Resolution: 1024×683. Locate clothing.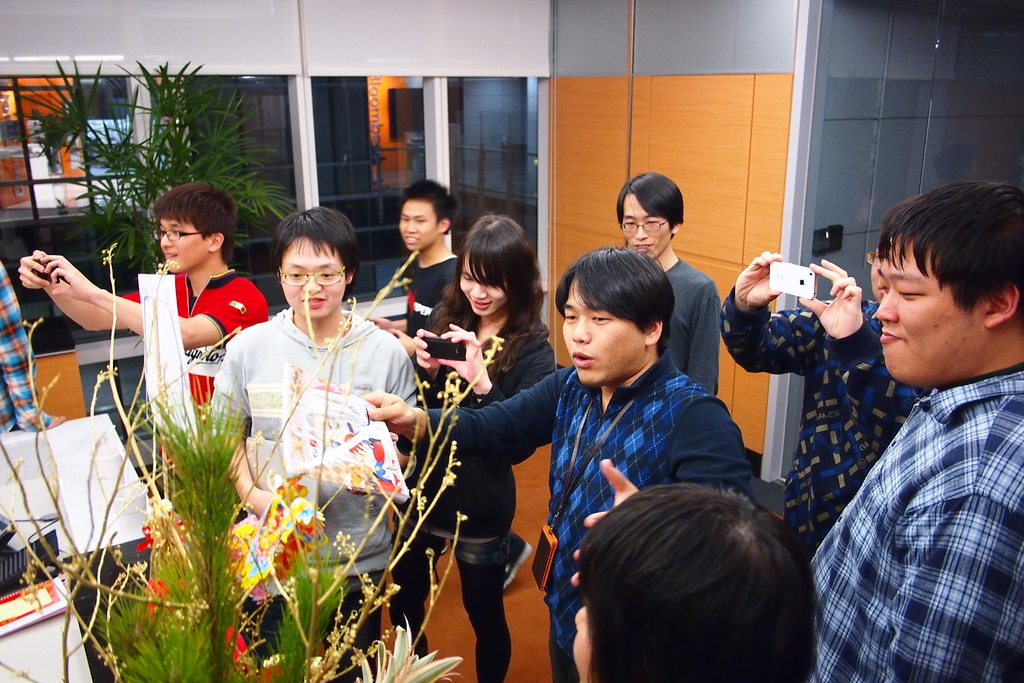
locate(408, 259, 461, 373).
